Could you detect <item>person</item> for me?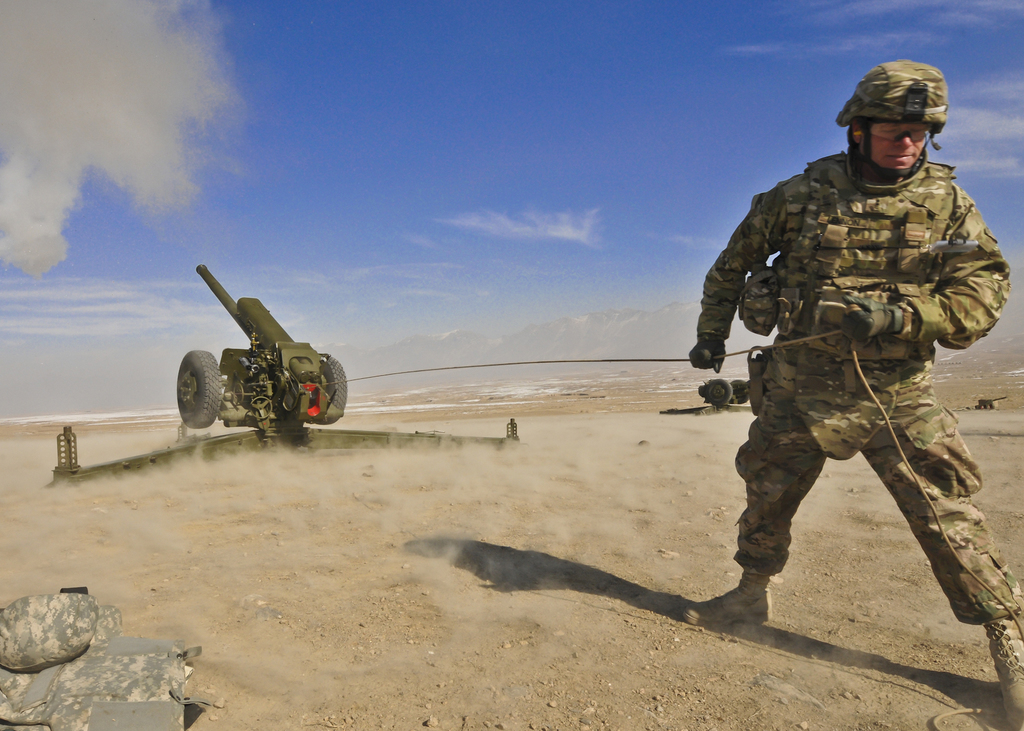
Detection result: [left=695, top=118, right=966, bottom=643].
